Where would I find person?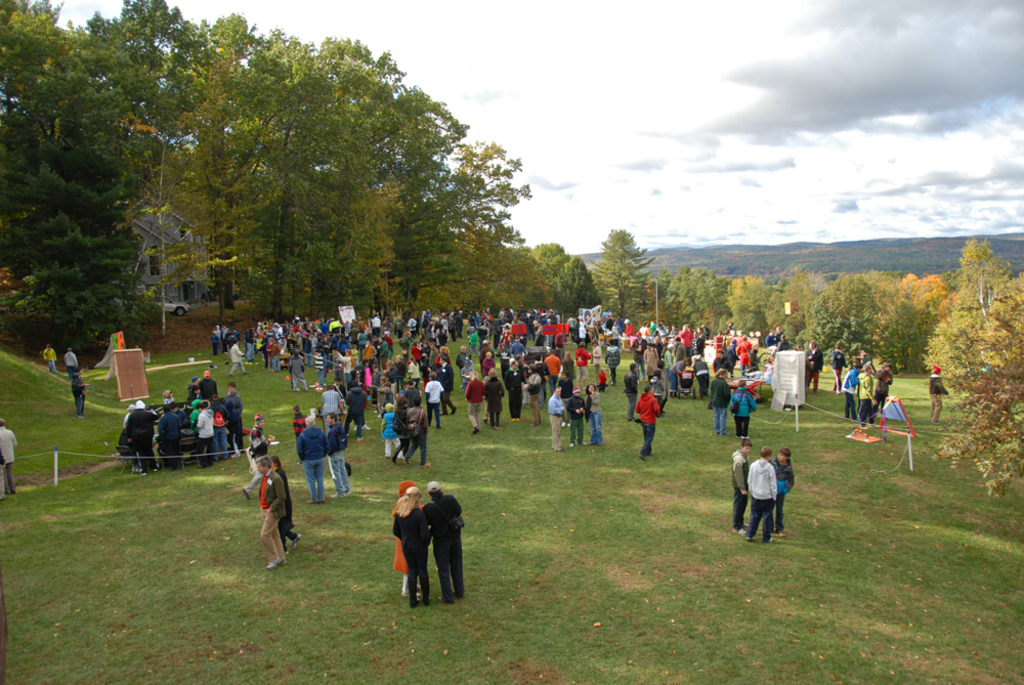
At <bbox>407, 398, 440, 463</bbox>.
